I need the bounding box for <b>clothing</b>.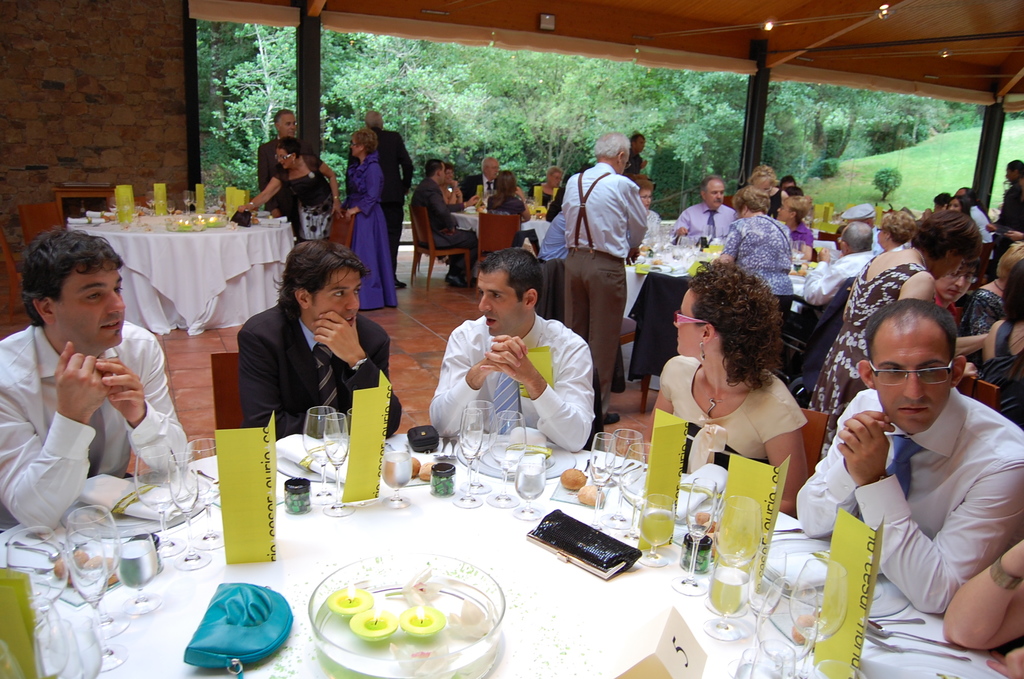
Here it is: box(810, 264, 931, 454).
